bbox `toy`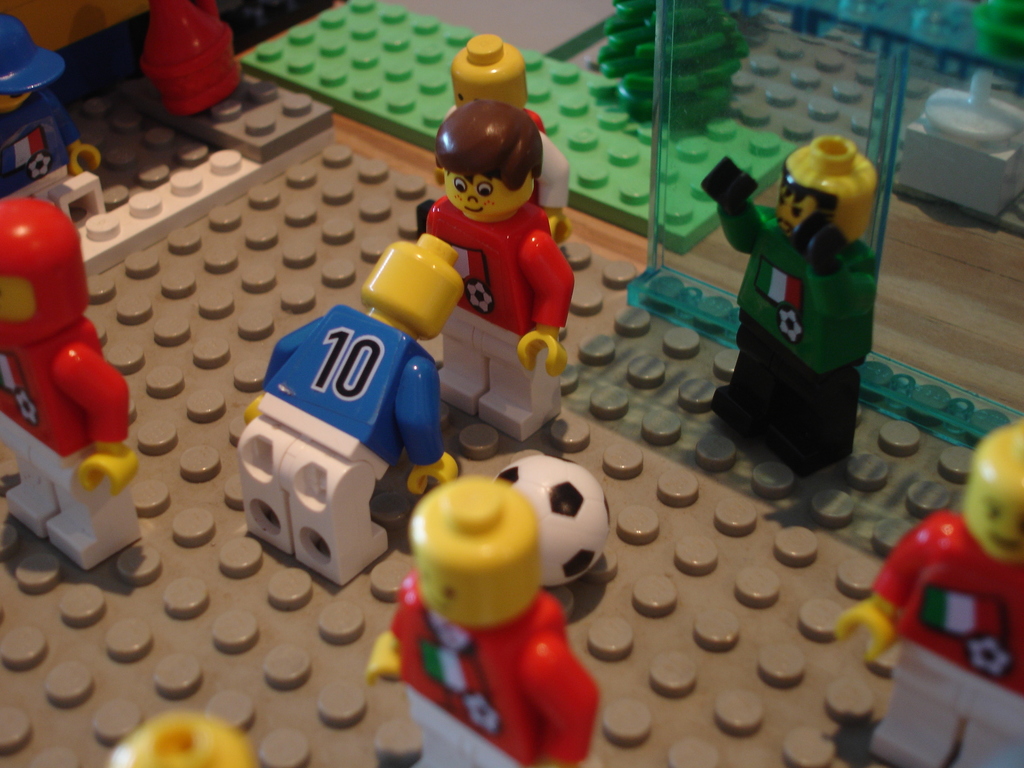
bbox=[0, 195, 137, 566]
